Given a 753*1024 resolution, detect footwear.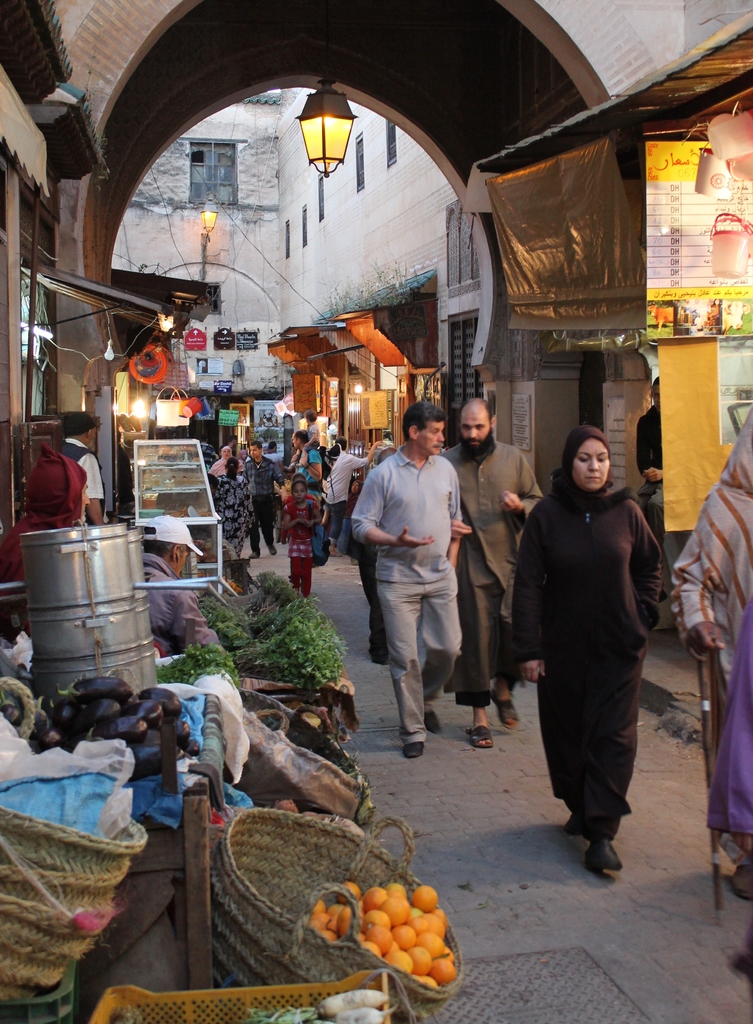
detection(728, 860, 752, 906).
